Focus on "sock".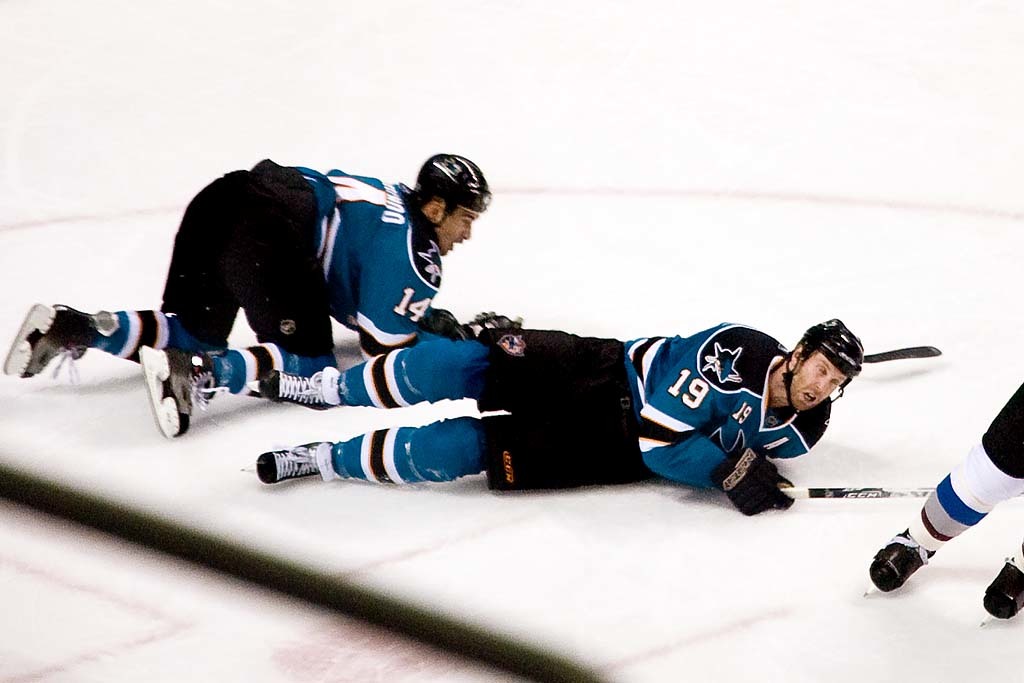
Focused at crop(208, 342, 298, 399).
